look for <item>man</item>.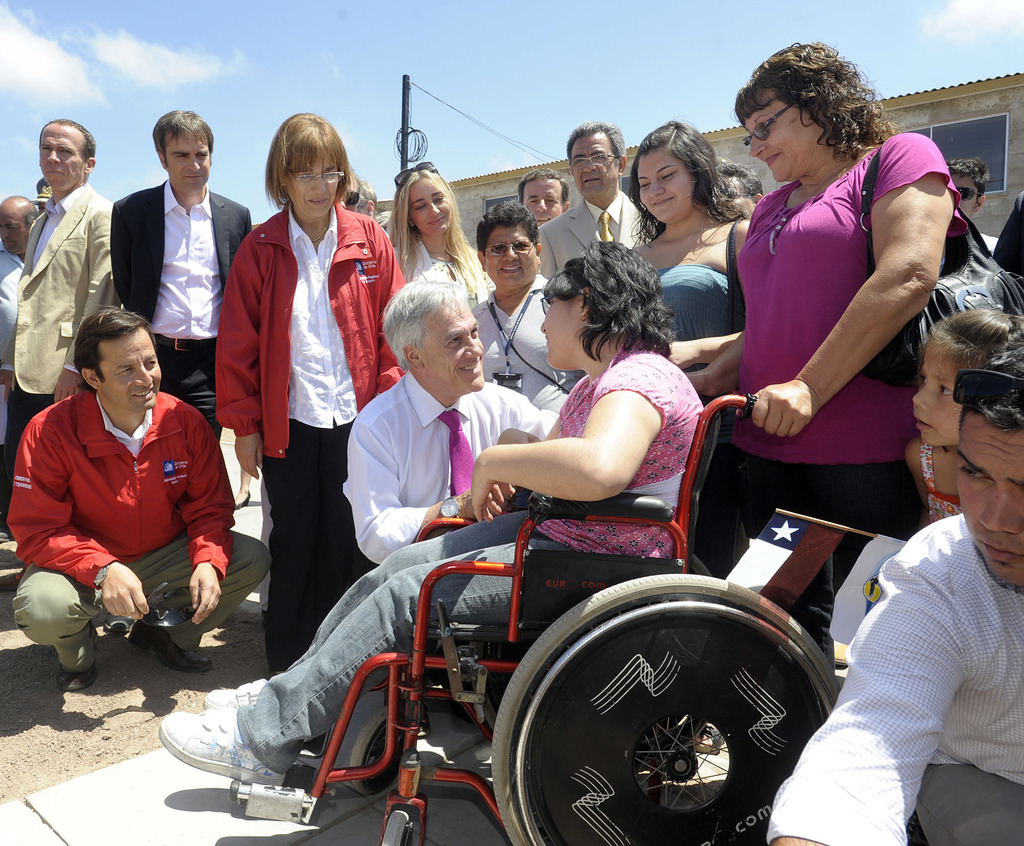
Found: 946 153 1003 254.
